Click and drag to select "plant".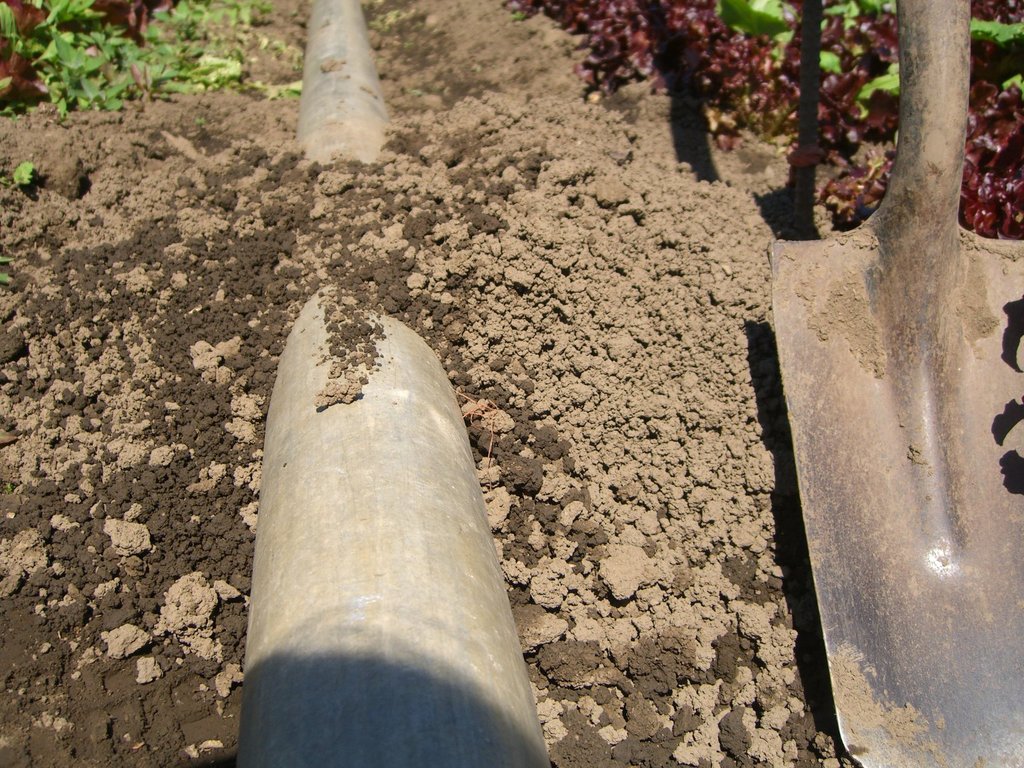
Selection: [x1=3, y1=0, x2=305, y2=167].
